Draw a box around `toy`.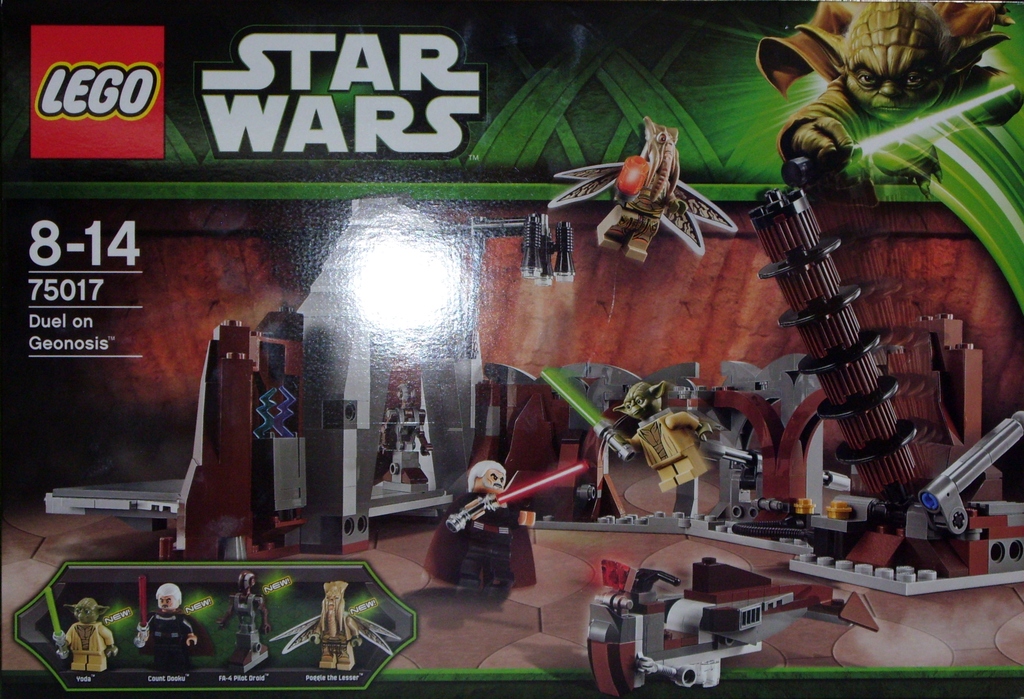
l=545, t=118, r=729, b=257.
